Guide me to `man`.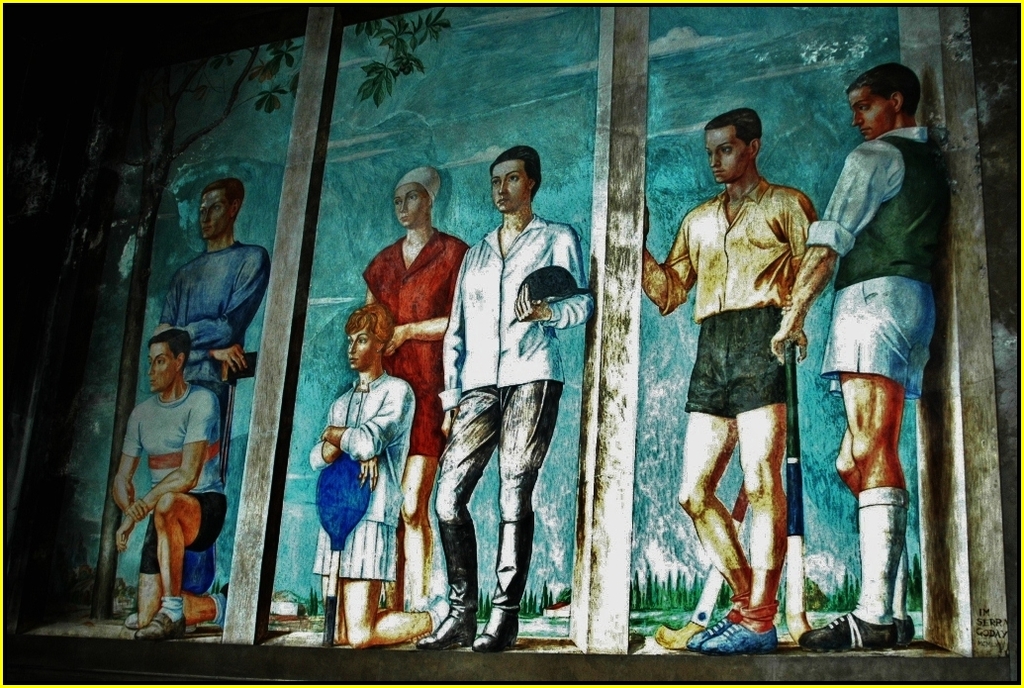
Guidance: 626,110,846,657.
